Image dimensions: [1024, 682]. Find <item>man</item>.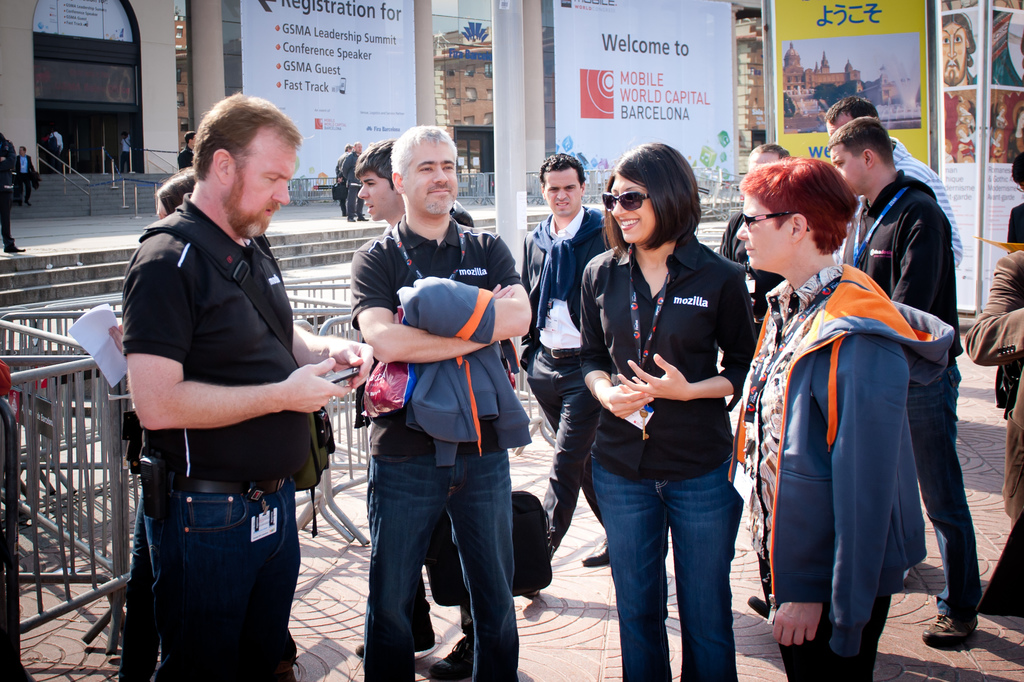
box(332, 143, 355, 214).
